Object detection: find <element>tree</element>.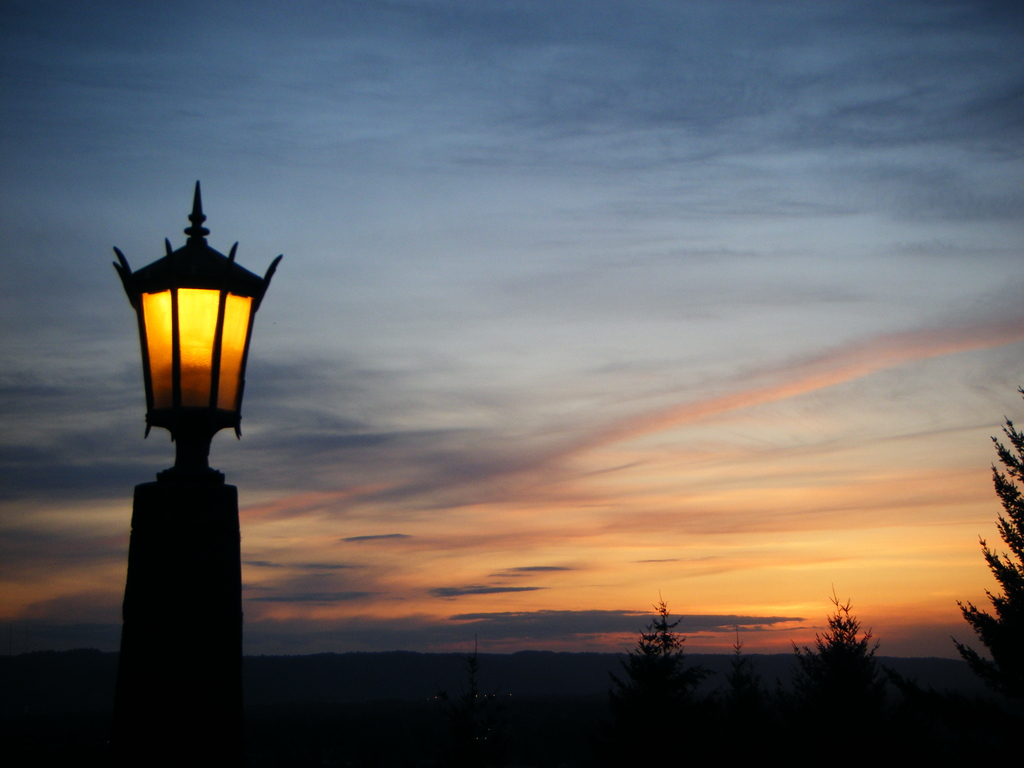
bbox=[705, 632, 778, 767].
